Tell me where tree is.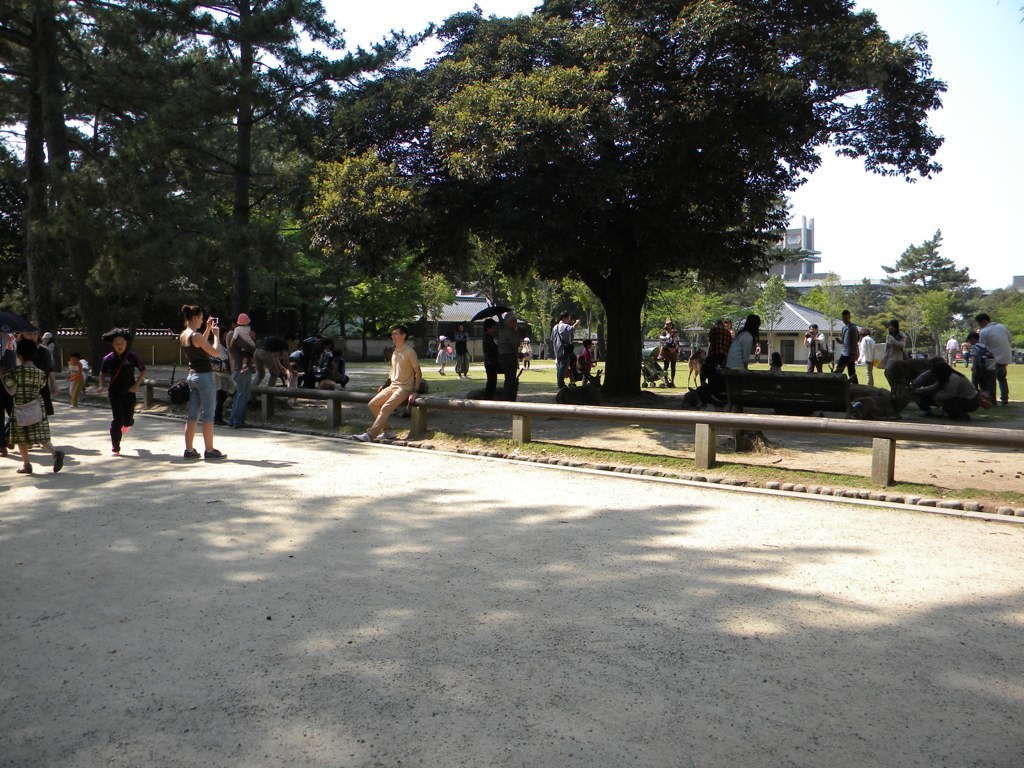
tree is at 288, 137, 423, 357.
